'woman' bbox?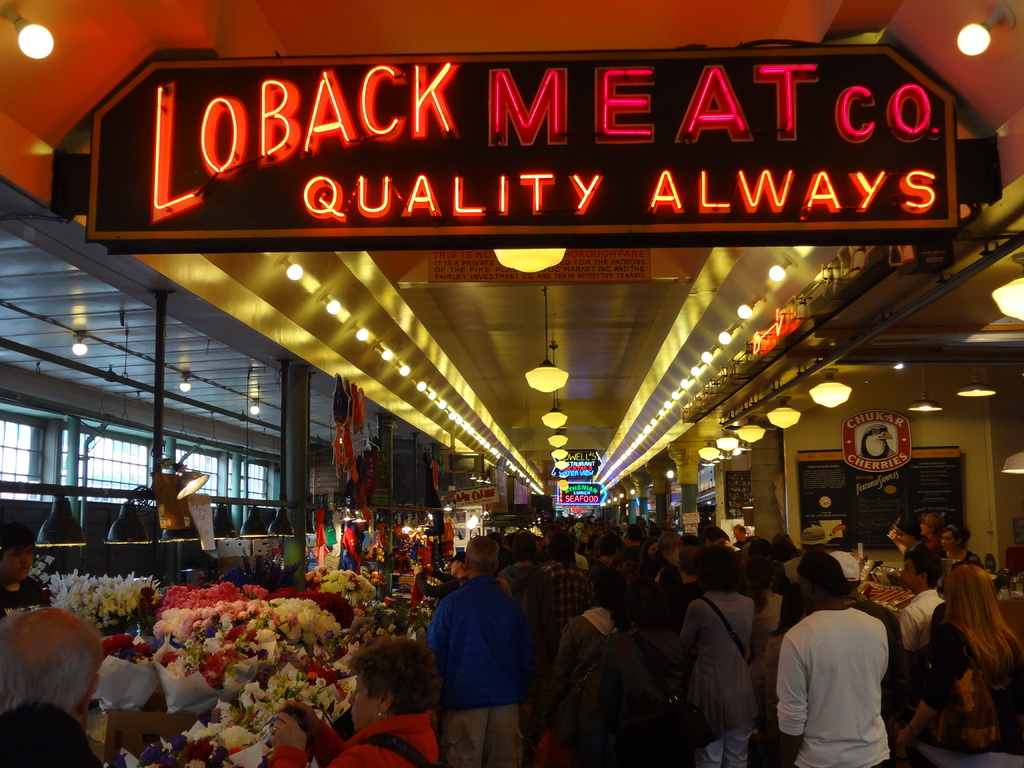
646/541/660/556
